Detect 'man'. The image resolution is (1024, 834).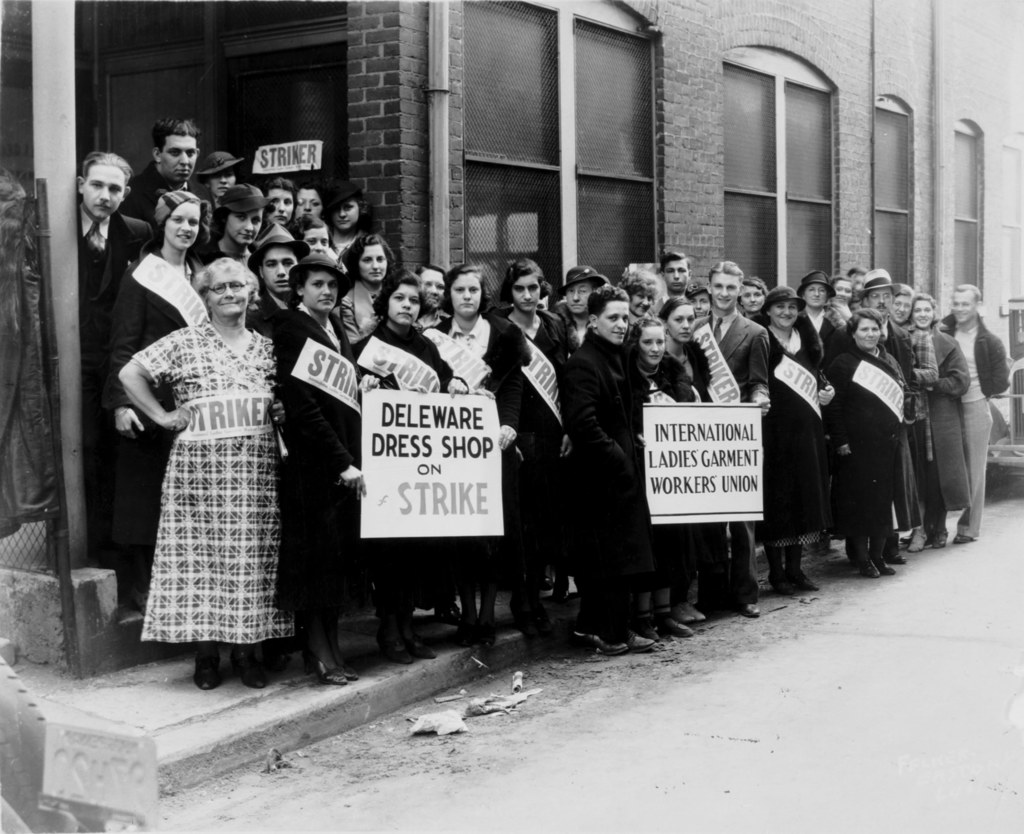
660,253,692,303.
